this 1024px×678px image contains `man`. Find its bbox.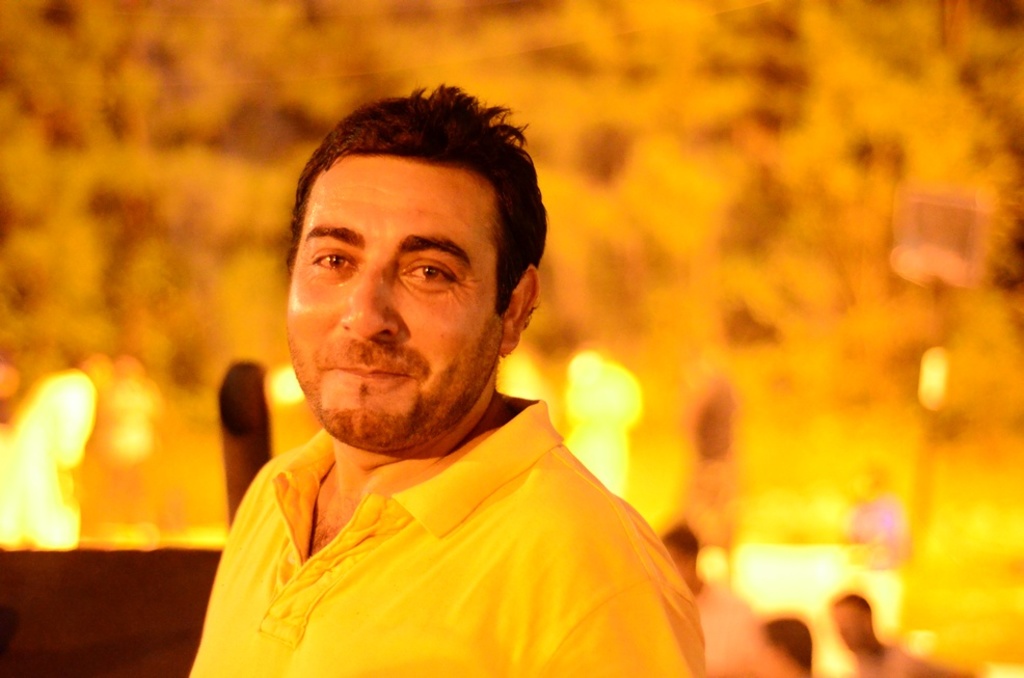
region(188, 82, 706, 677).
